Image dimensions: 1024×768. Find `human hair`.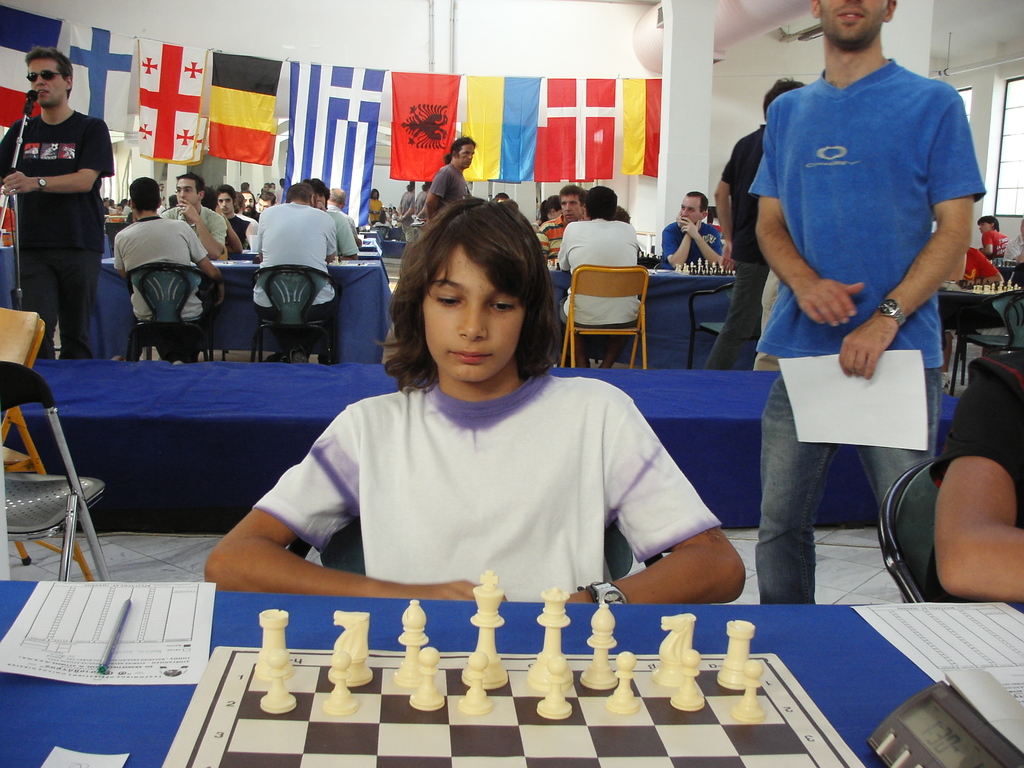
{"left": 369, "top": 191, "right": 548, "bottom": 393}.
